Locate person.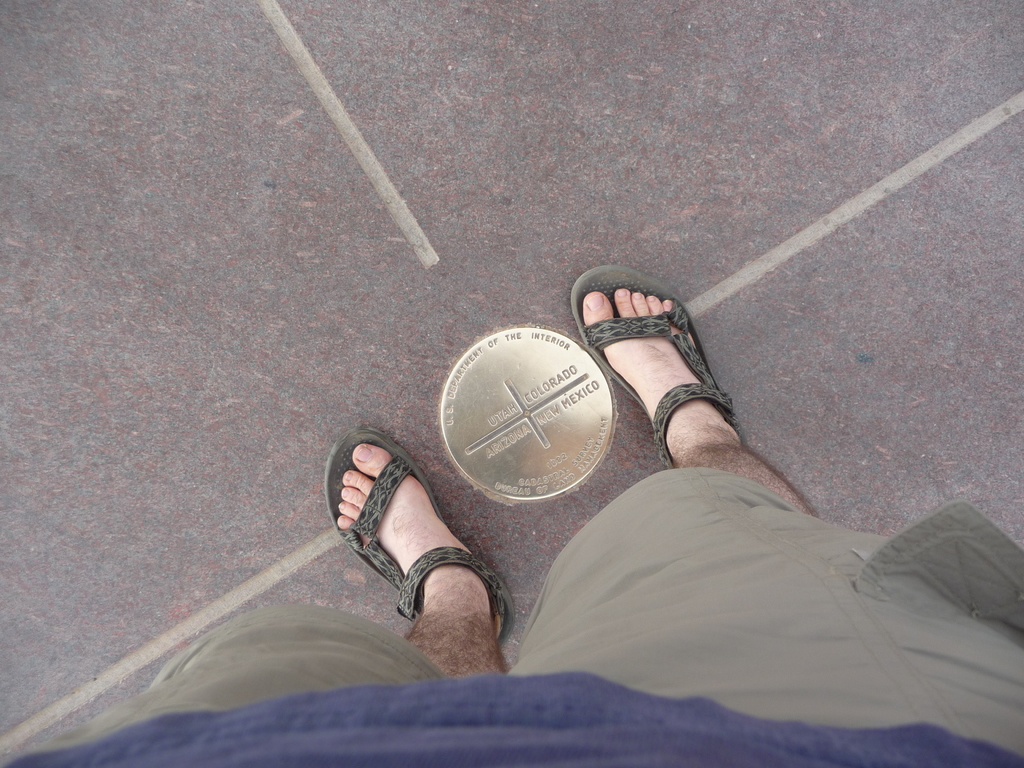
Bounding box: locate(0, 264, 1023, 767).
